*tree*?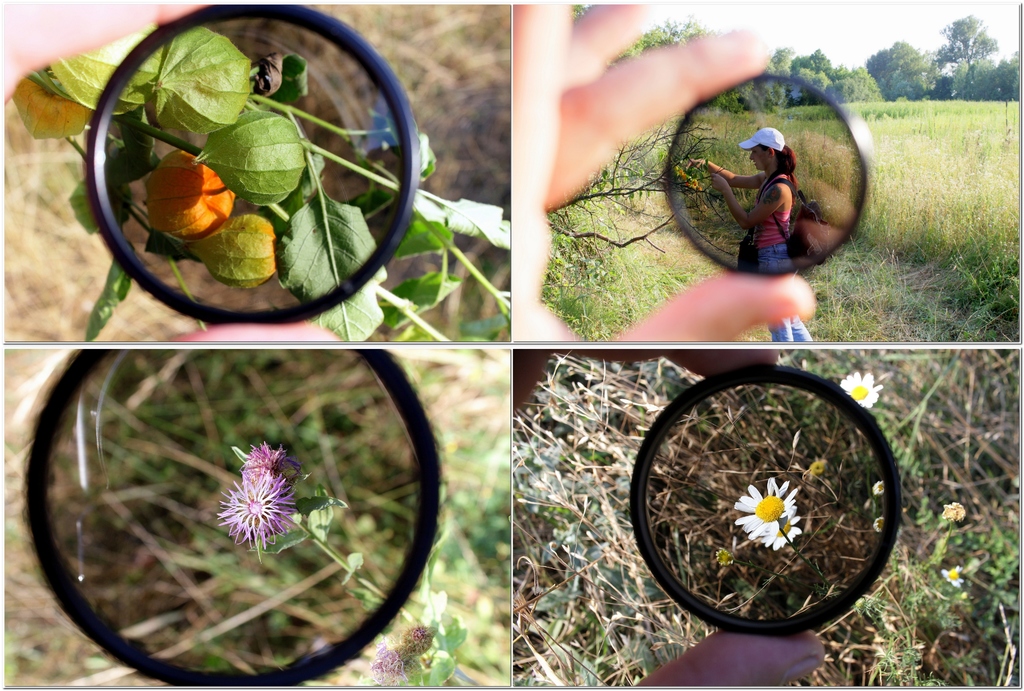
(929,8,1002,97)
